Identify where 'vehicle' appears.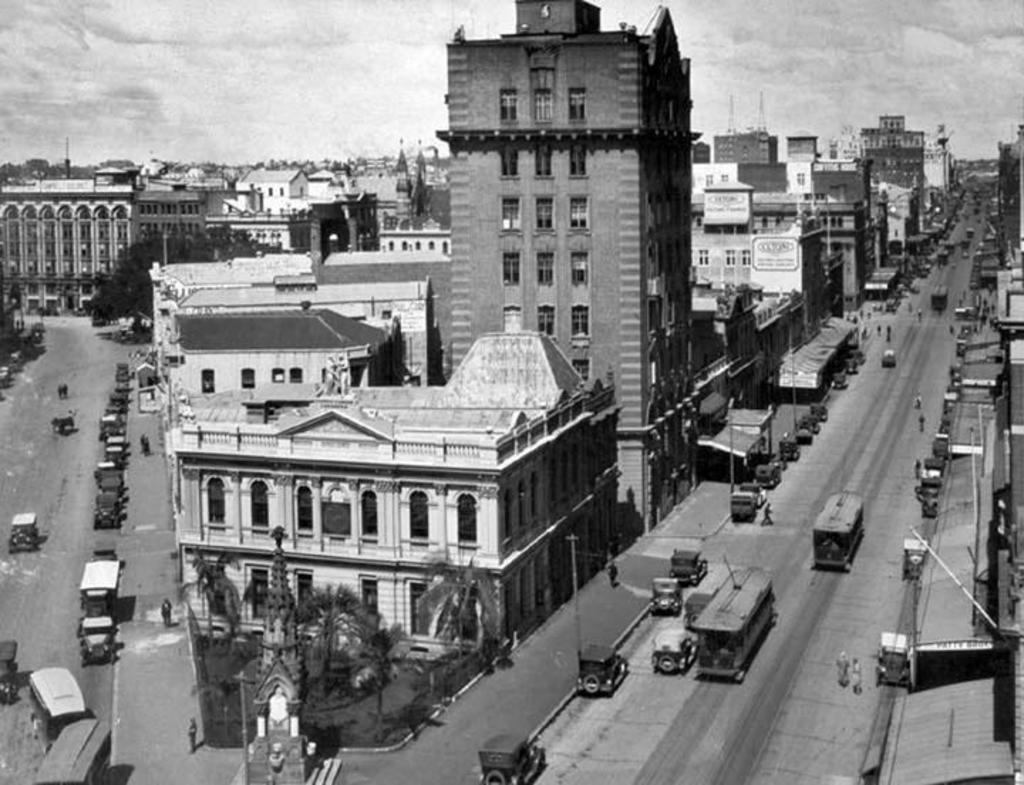
Appears at detection(10, 509, 40, 553).
